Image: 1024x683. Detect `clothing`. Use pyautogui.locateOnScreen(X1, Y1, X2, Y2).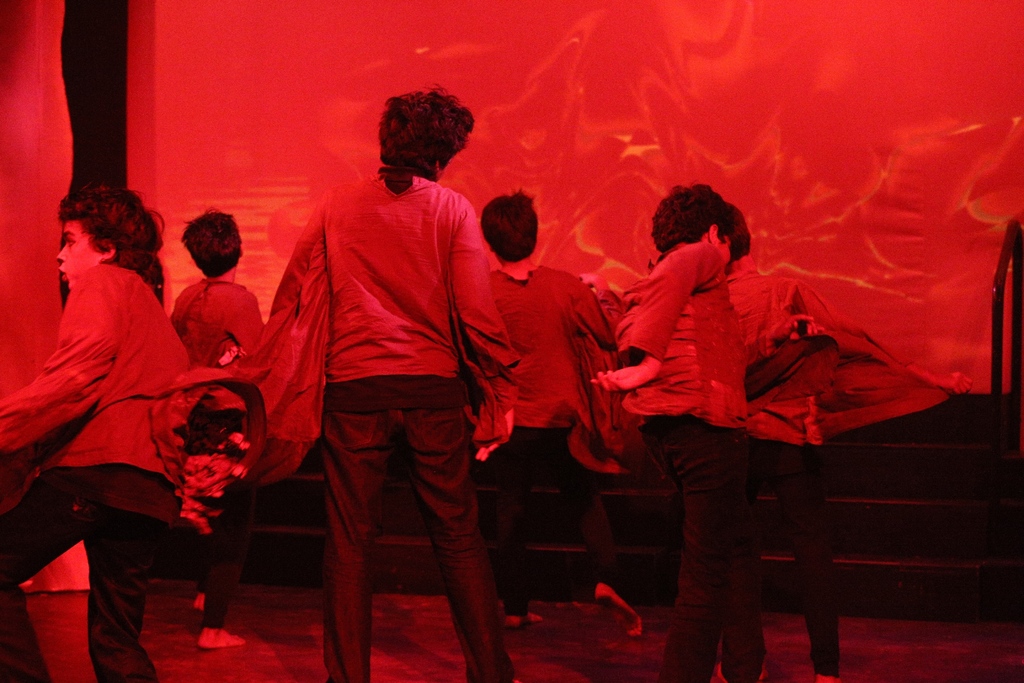
pyautogui.locateOnScreen(172, 273, 278, 636).
